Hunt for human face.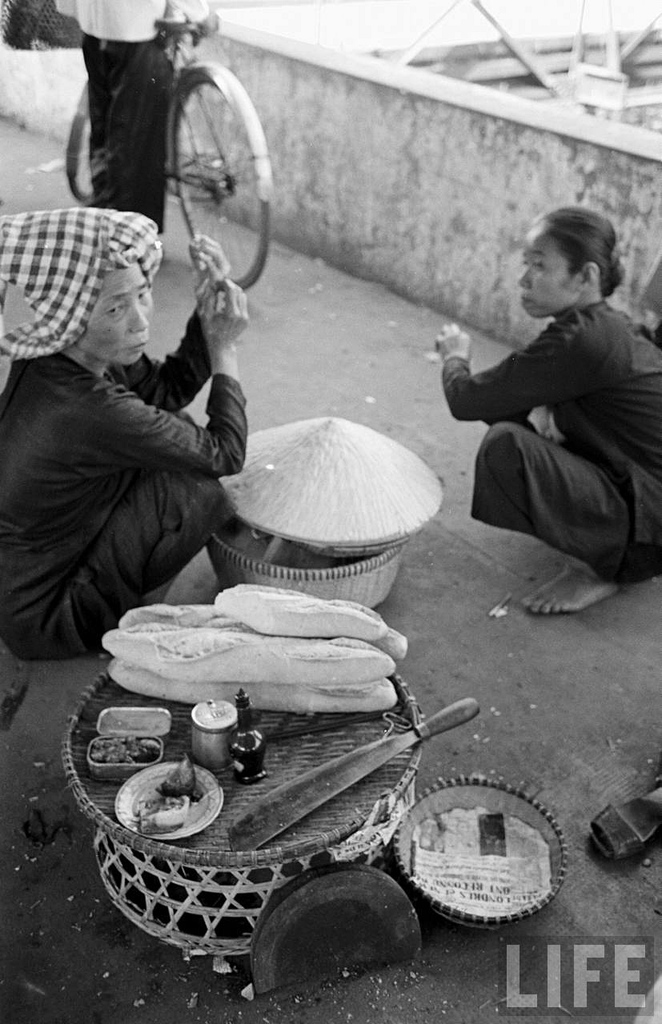
Hunted down at 76,264,155,366.
